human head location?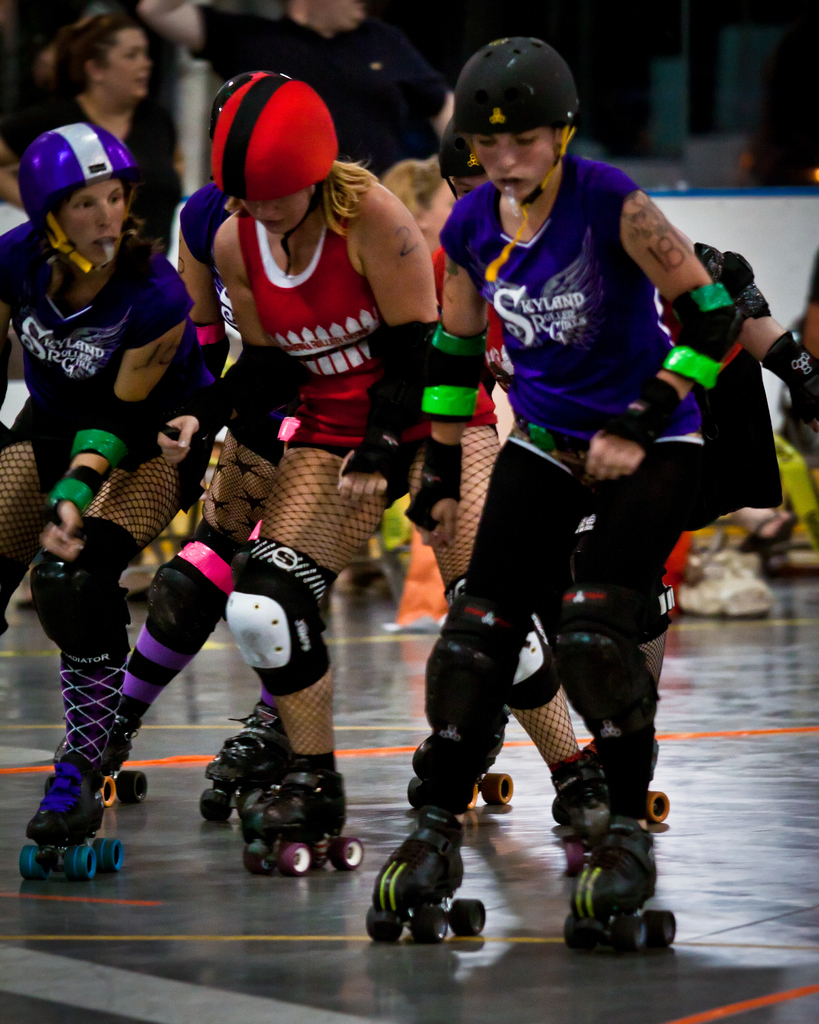
[left=214, top=67, right=338, bottom=229]
